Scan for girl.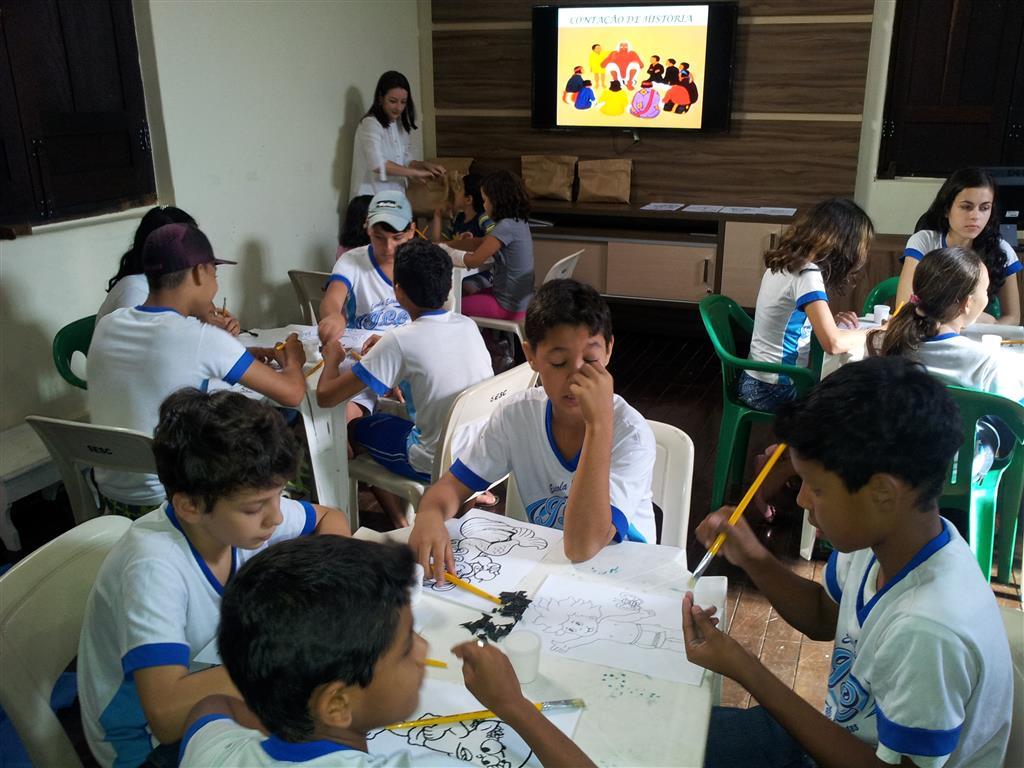
Scan result: crop(745, 196, 879, 416).
